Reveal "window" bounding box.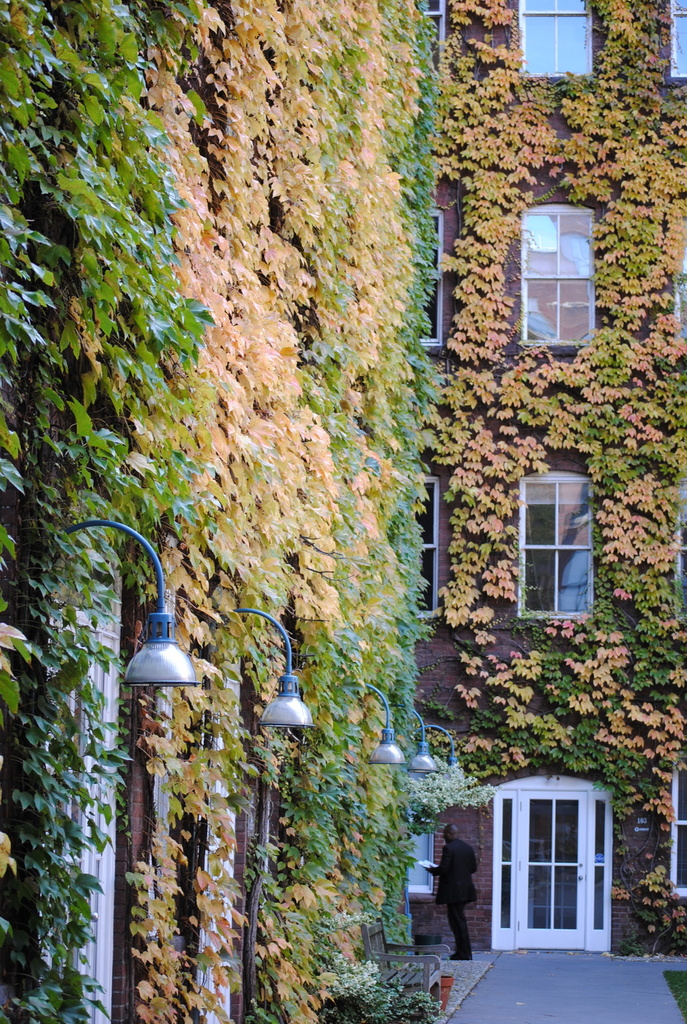
Revealed: x1=666 y1=0 x2=686 y2=80.
